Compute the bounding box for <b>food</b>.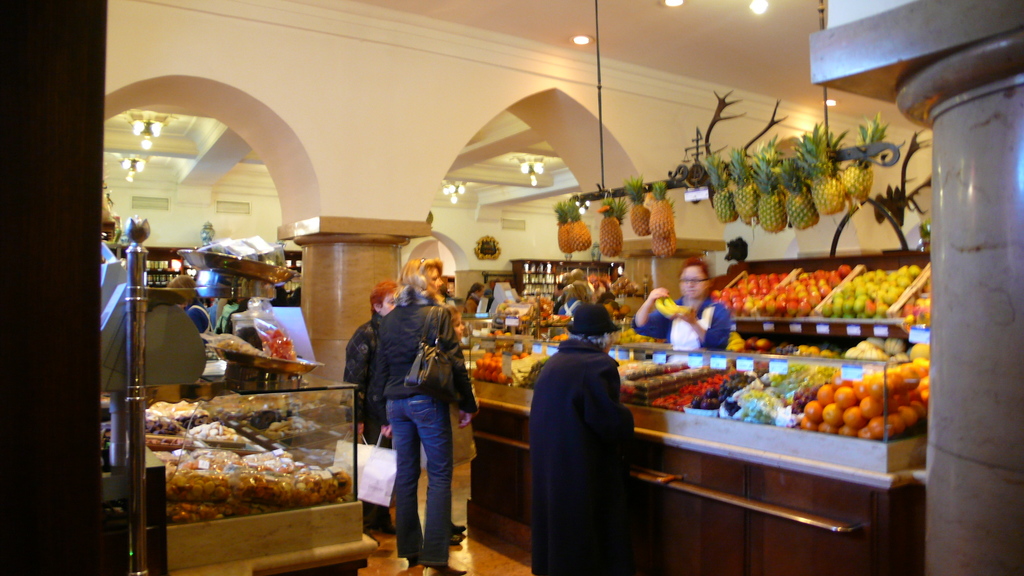
[714,261,930,323].
